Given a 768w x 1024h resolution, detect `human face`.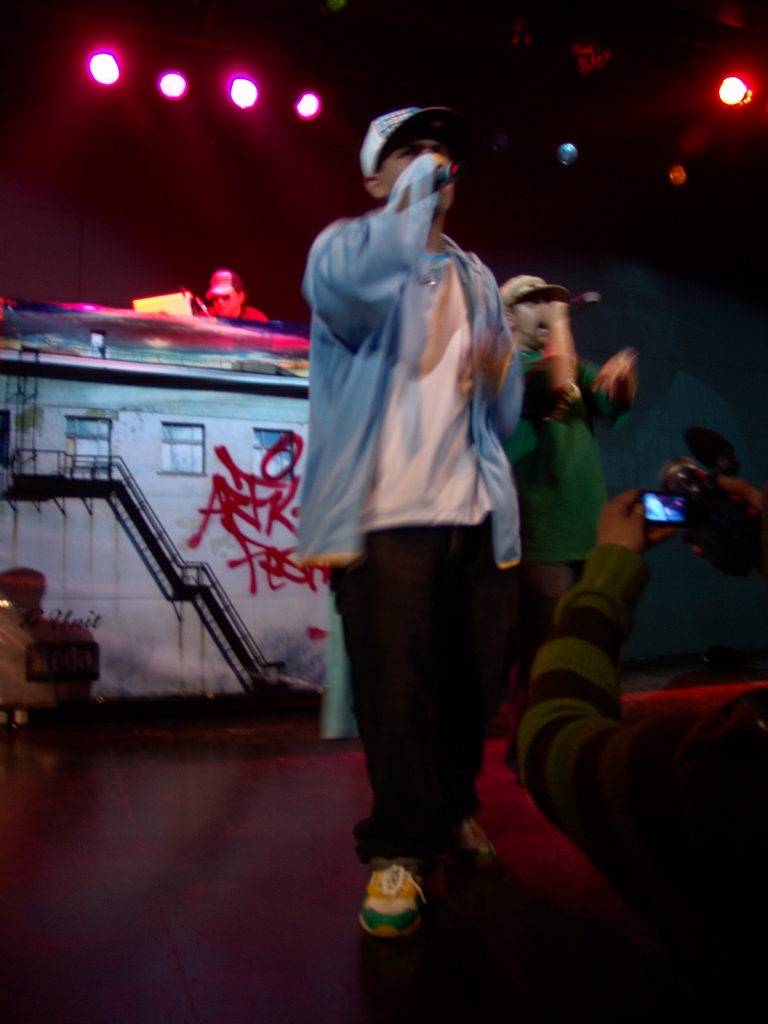
[376,139,454,214].
